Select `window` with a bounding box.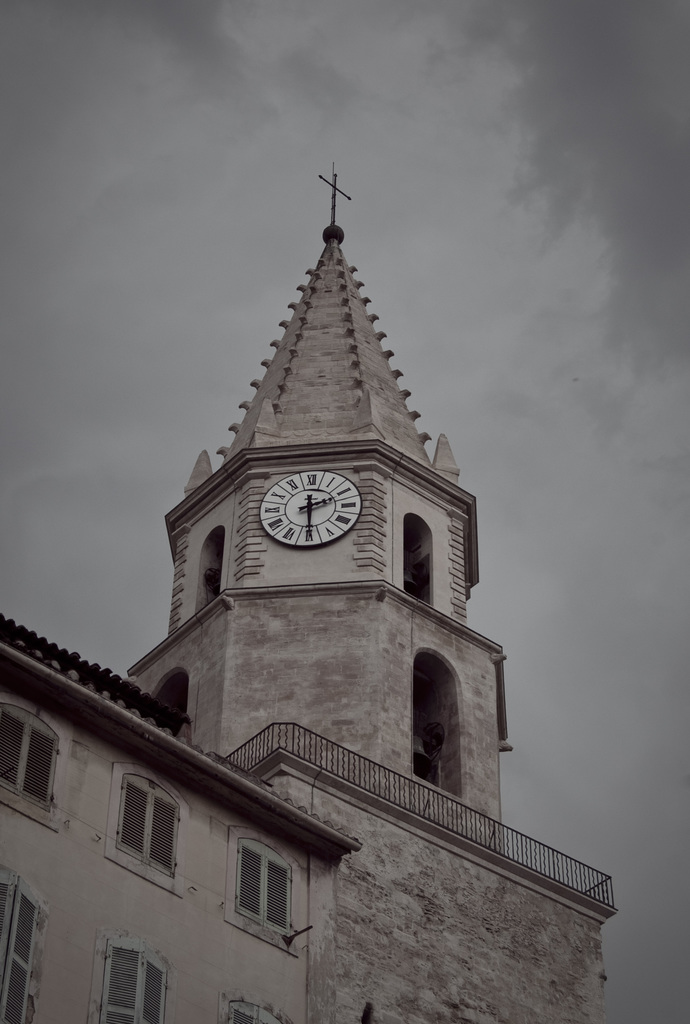
box(223, 822, 301, 957).
